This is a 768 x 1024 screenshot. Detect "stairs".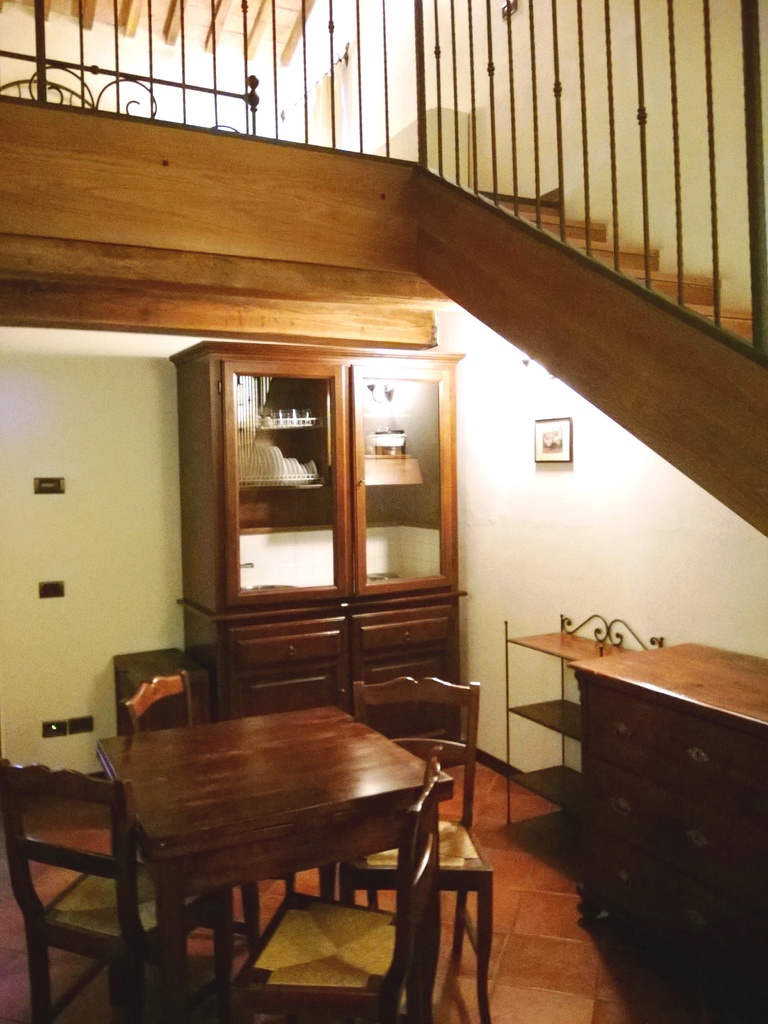
<box>460,180,756,351</box>.
